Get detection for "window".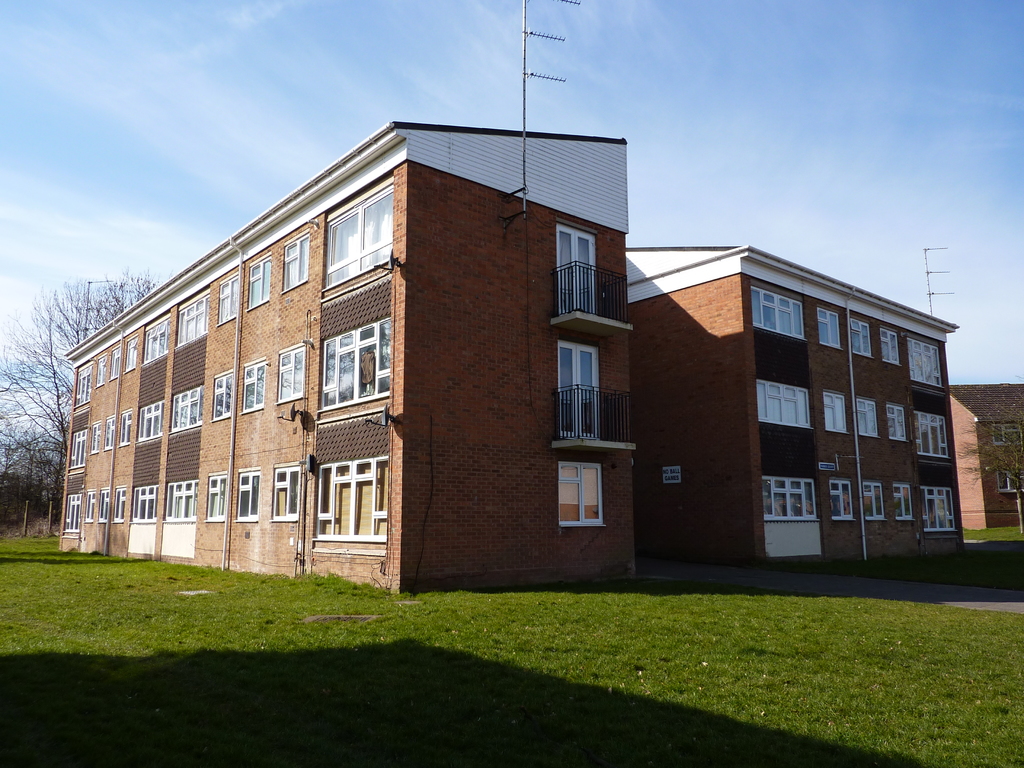
Detection: (996,466,1023,490).
